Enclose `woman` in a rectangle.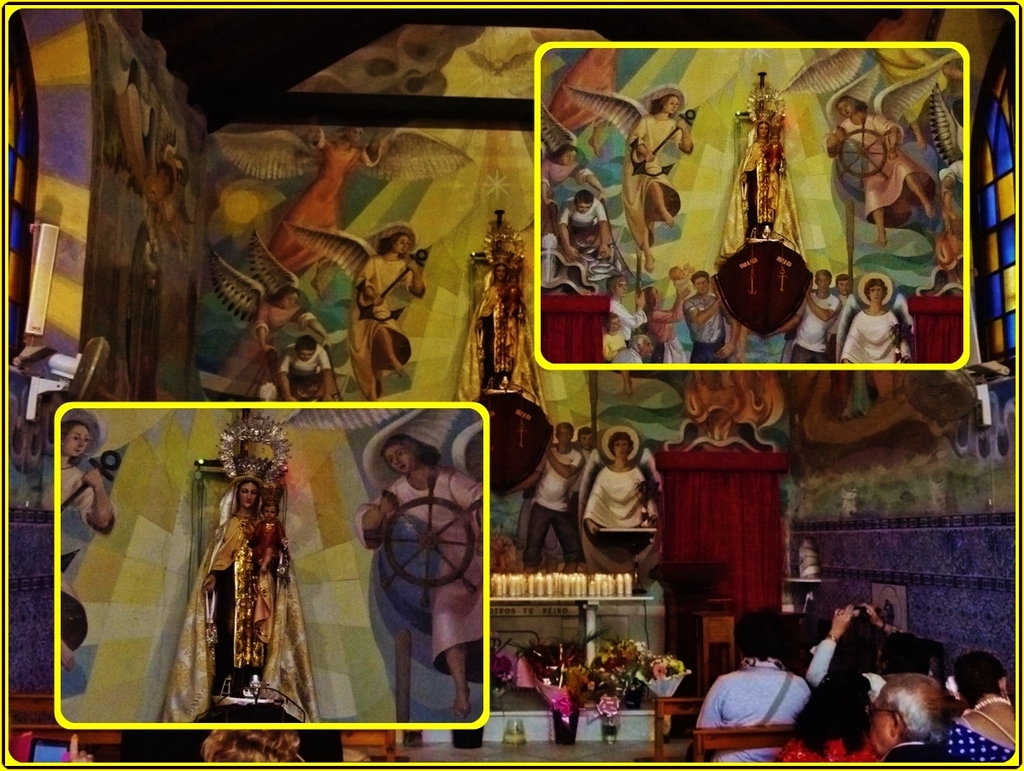
pyautogui.locateOnScreen(181, 440, 296, 710).
